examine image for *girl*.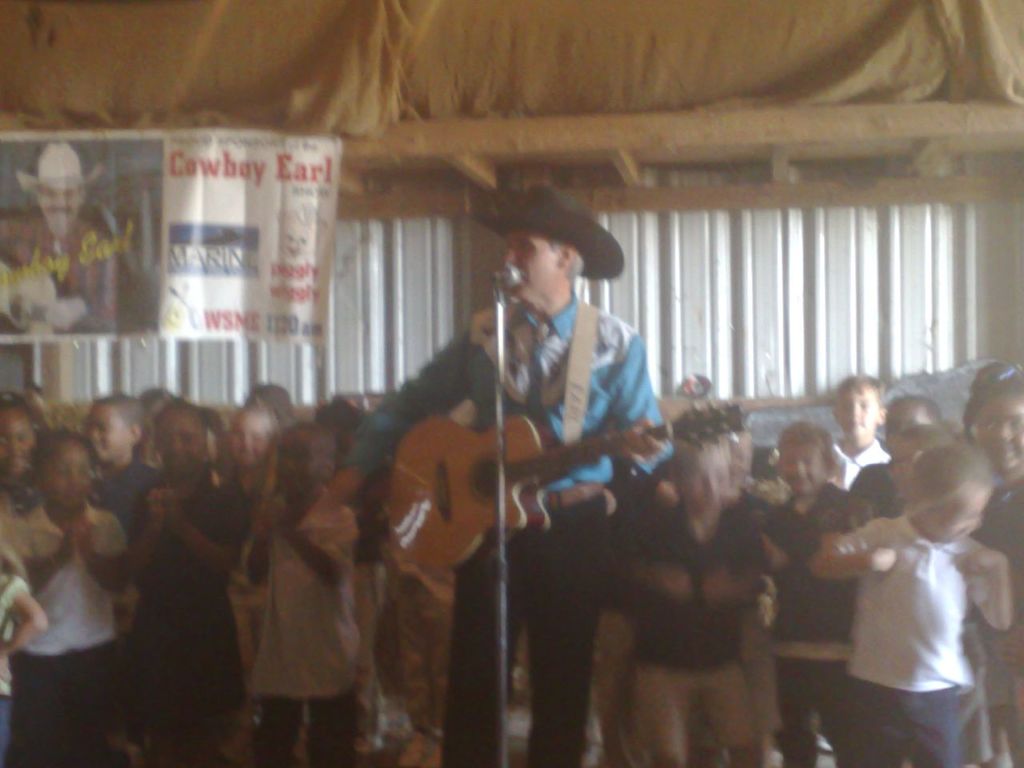
Examination result: x1=973, y1=366, x2=1023, y2=543.
